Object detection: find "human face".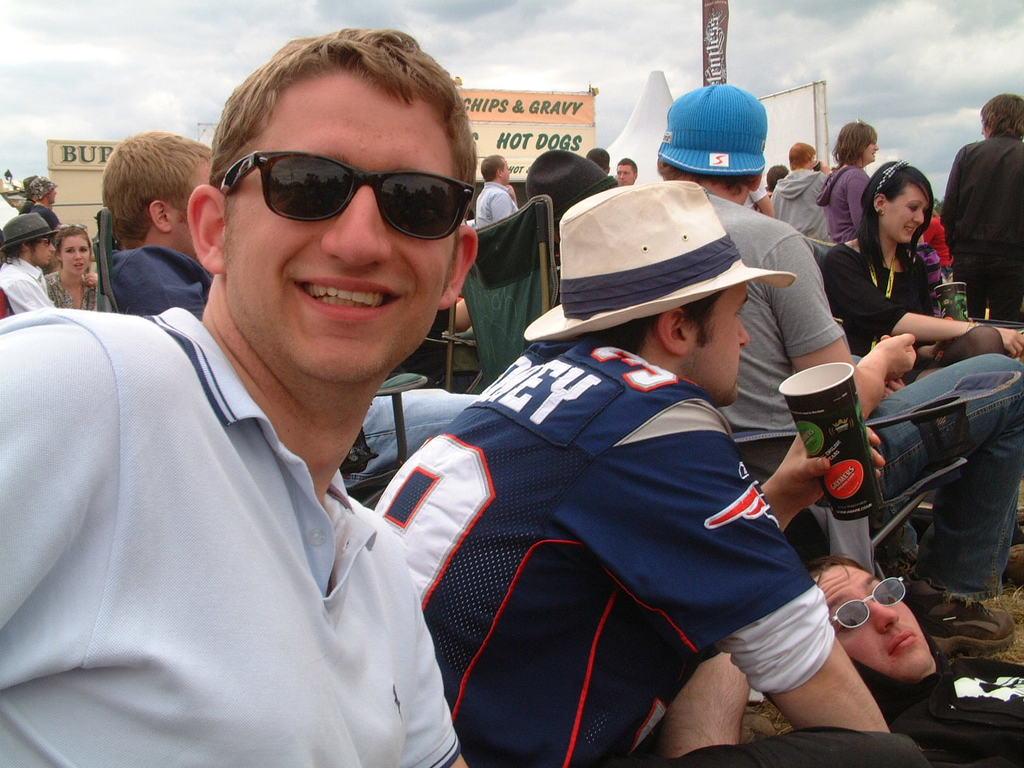
region(698, 274, 751, 410).
